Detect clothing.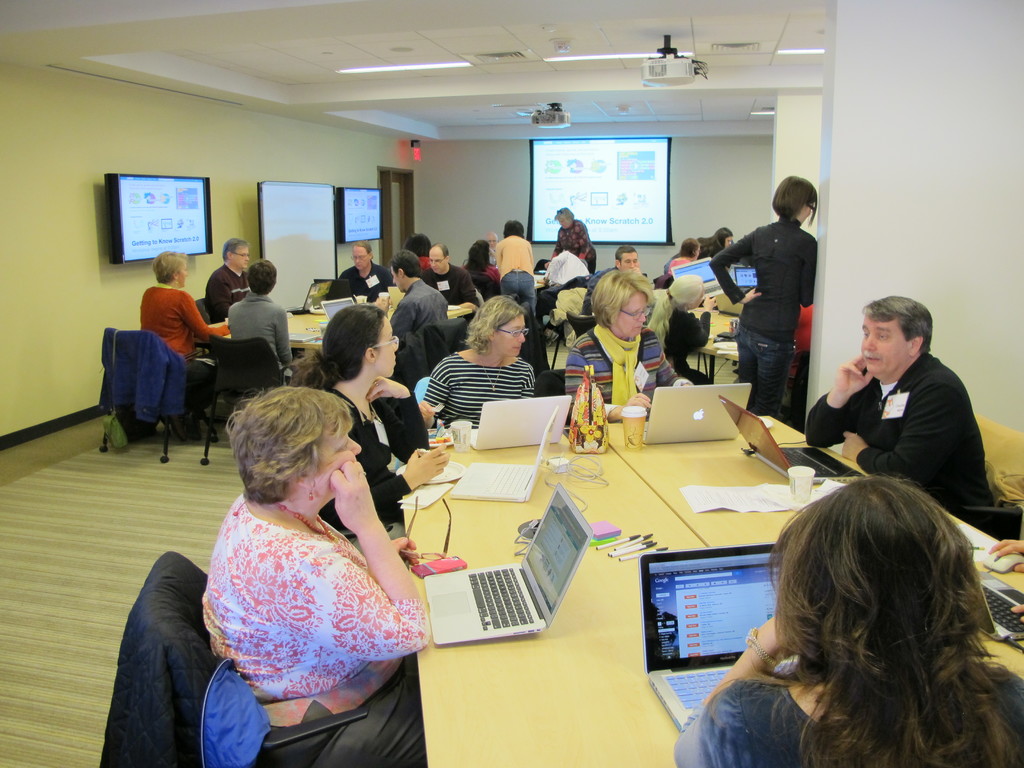
Detected at select_region(707, 212, 817, 421).
